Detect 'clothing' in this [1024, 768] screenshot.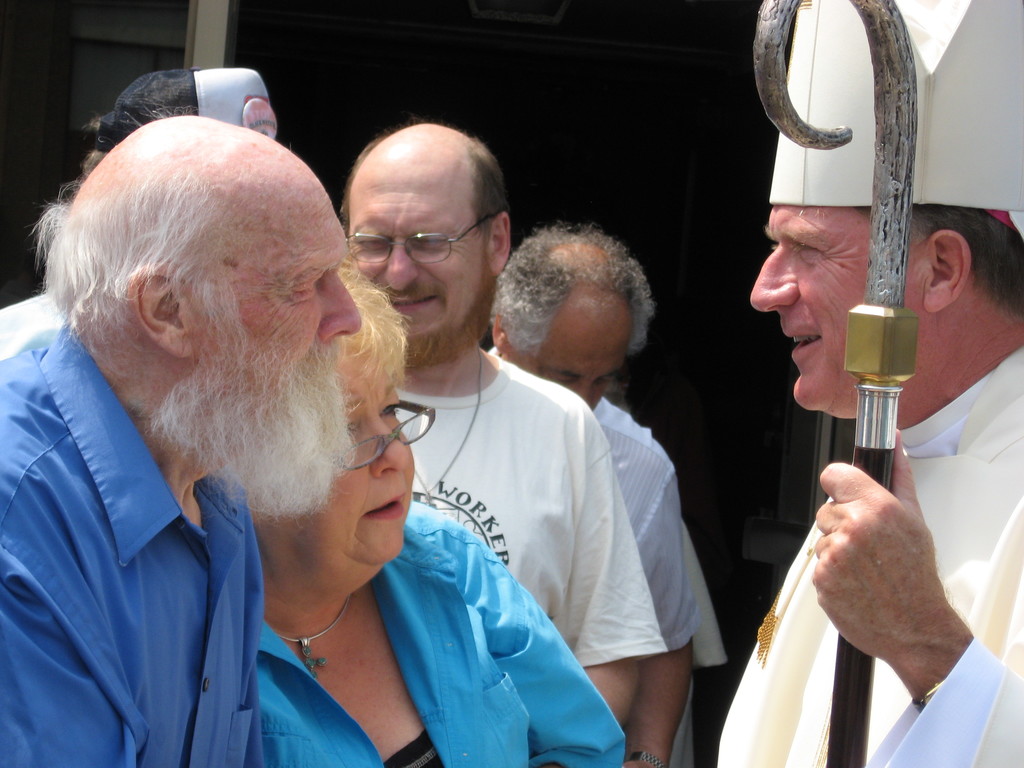
Detection: (390, 349, 667, 668).
